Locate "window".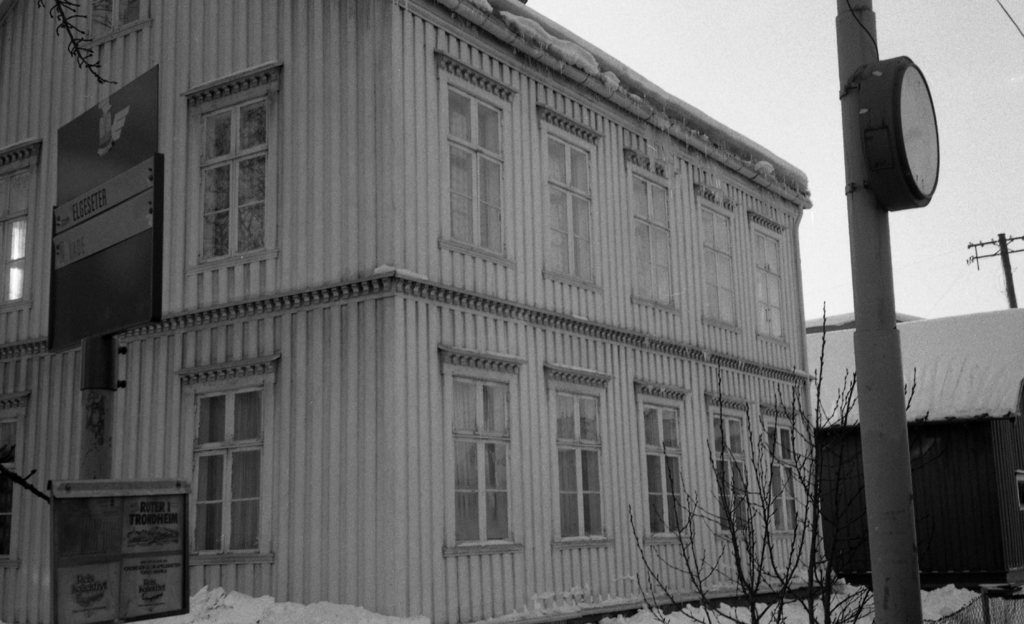
Bounding box: (630, 380, 698, 548).
